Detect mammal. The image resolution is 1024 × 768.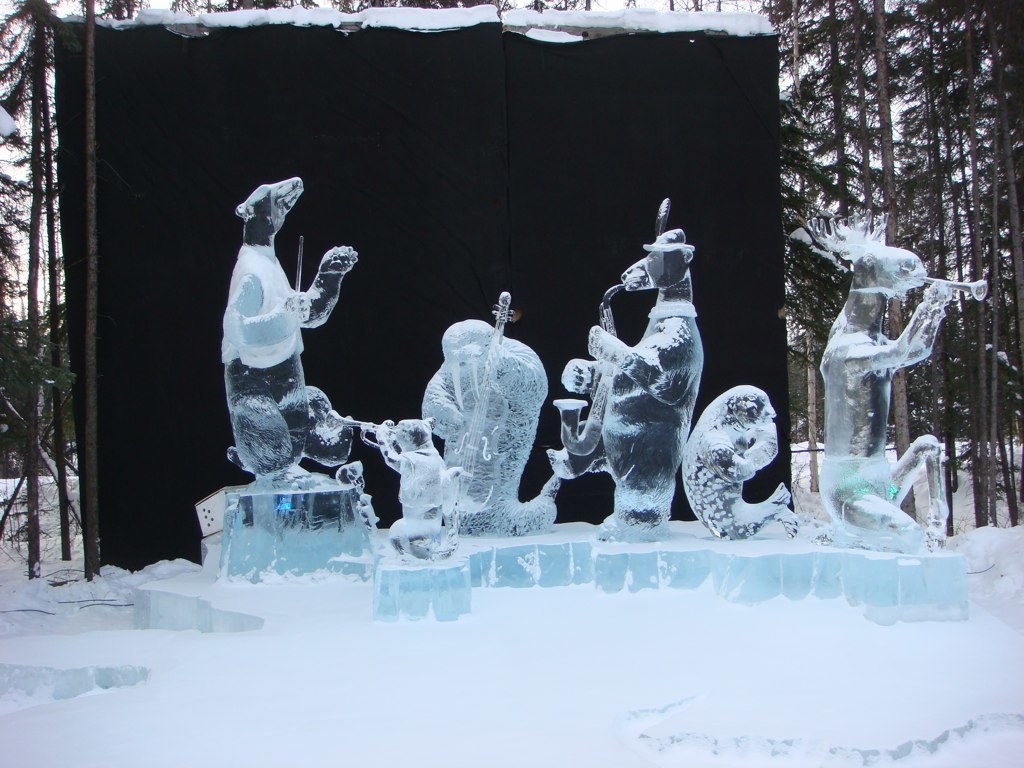
x1=224 y1=174 x2=353 y2=492.
